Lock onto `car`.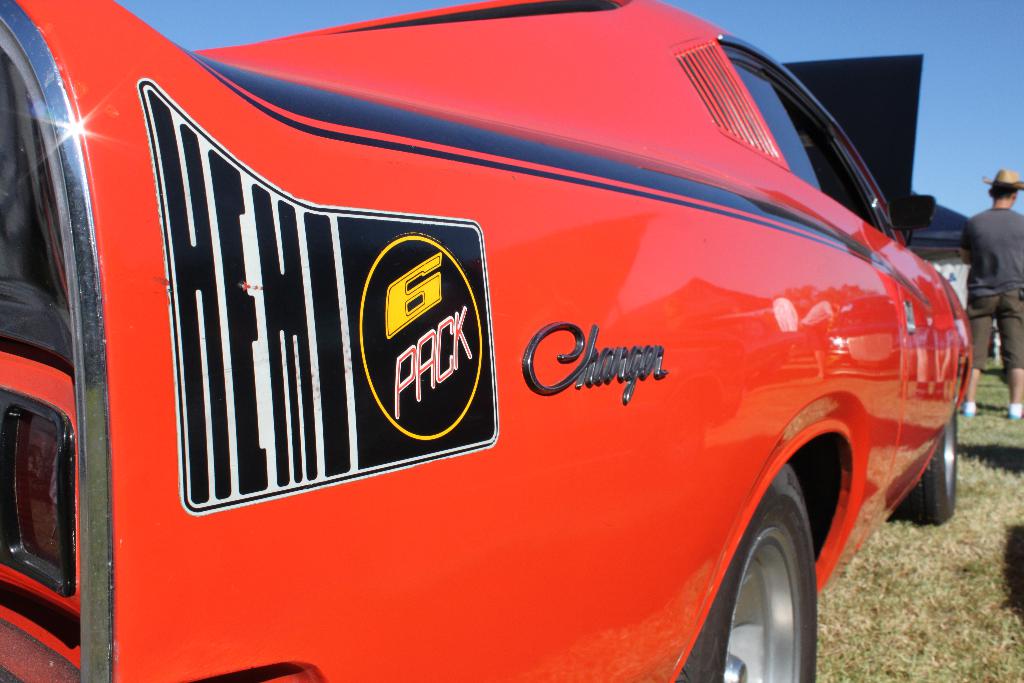
Locked: [6,0,979,682].
